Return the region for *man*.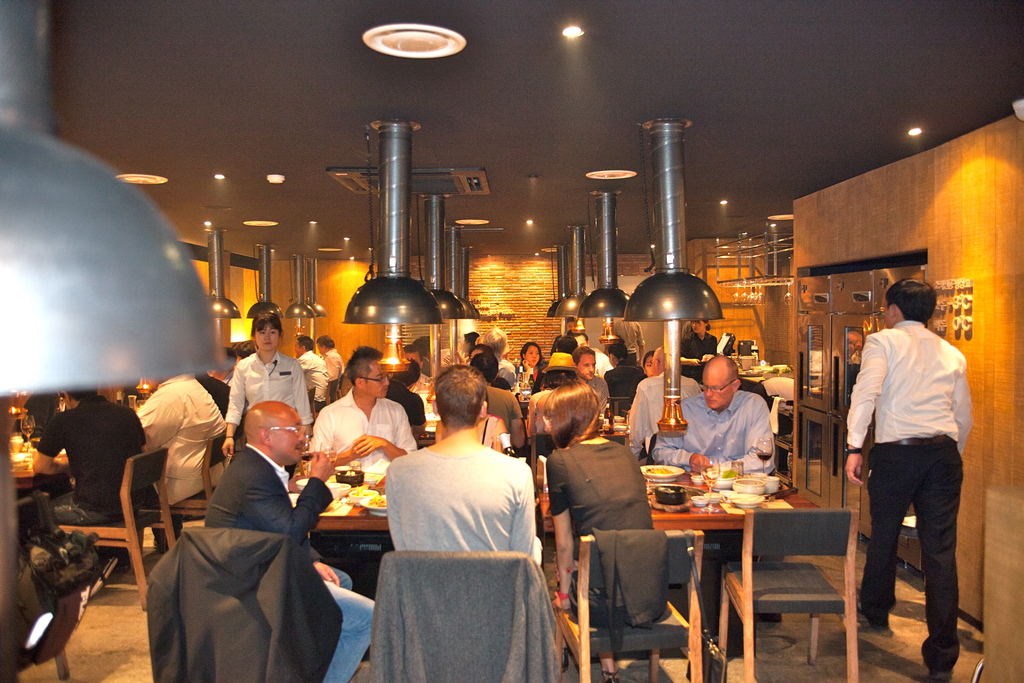
detection(33, 383, 147, 592).
